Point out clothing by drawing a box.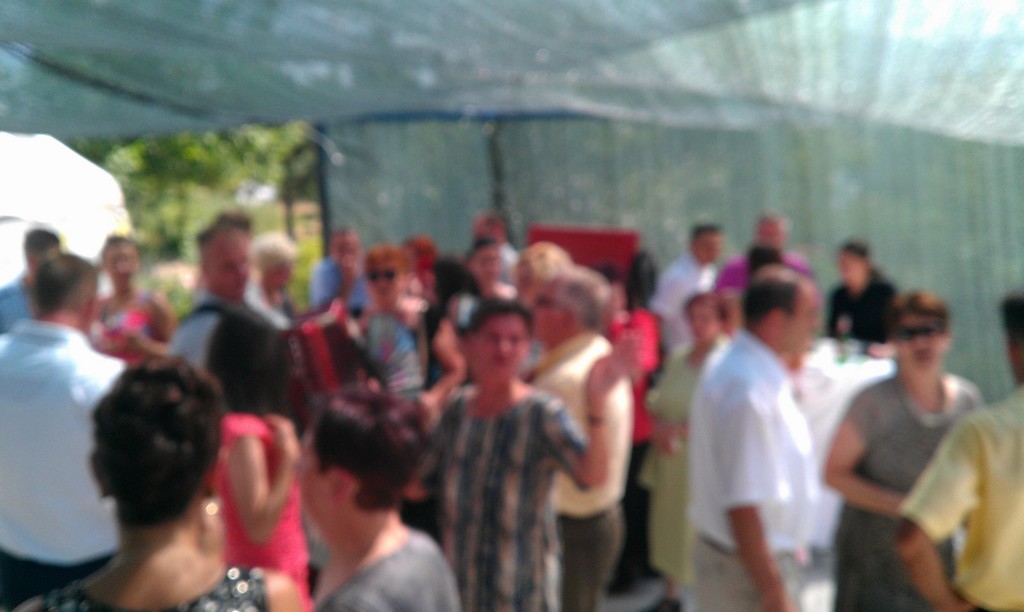
left=604, top=311, right=662, bottom=588.
